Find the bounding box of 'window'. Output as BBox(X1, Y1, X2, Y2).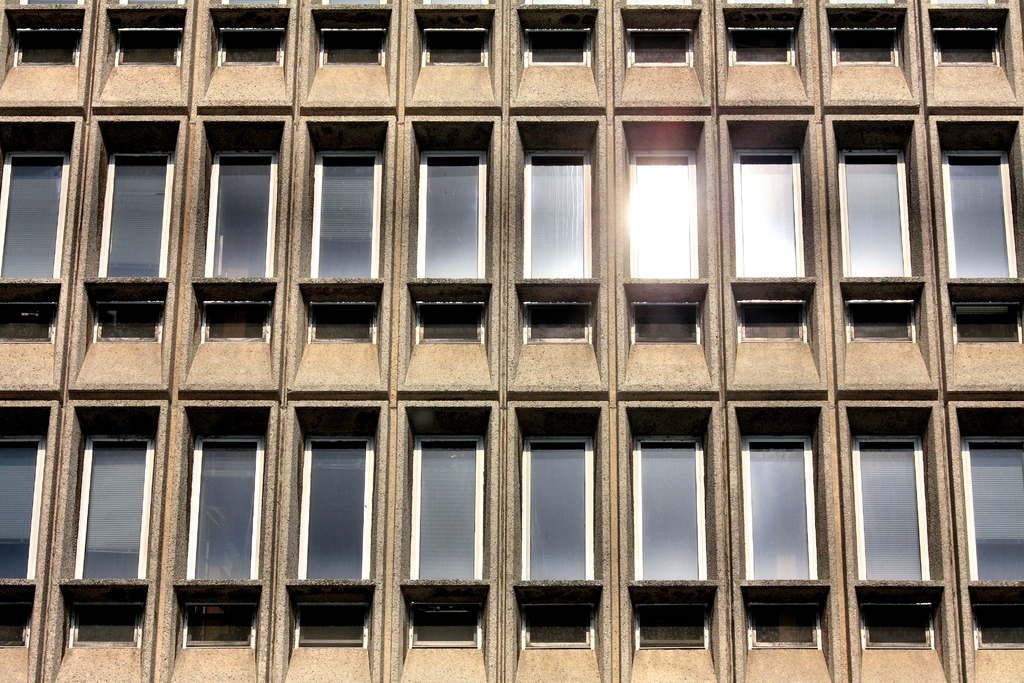
BBox(188, 432, 266, 582).
